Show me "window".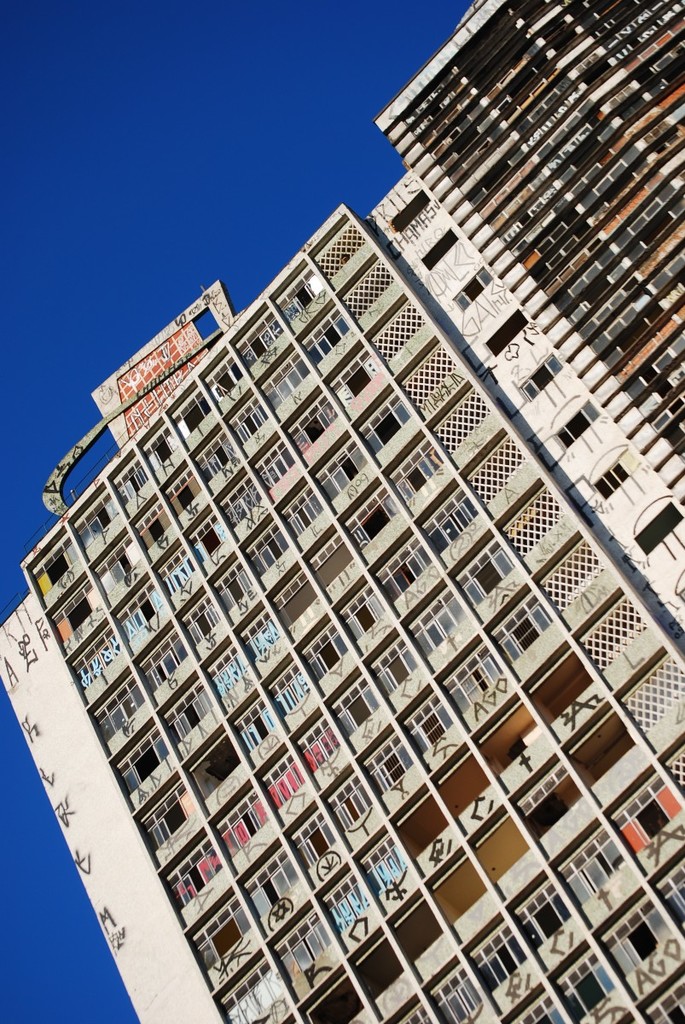
"window" is here: {"x1": 175, "y1": 390, "x2": 212, "y2": 443}.
